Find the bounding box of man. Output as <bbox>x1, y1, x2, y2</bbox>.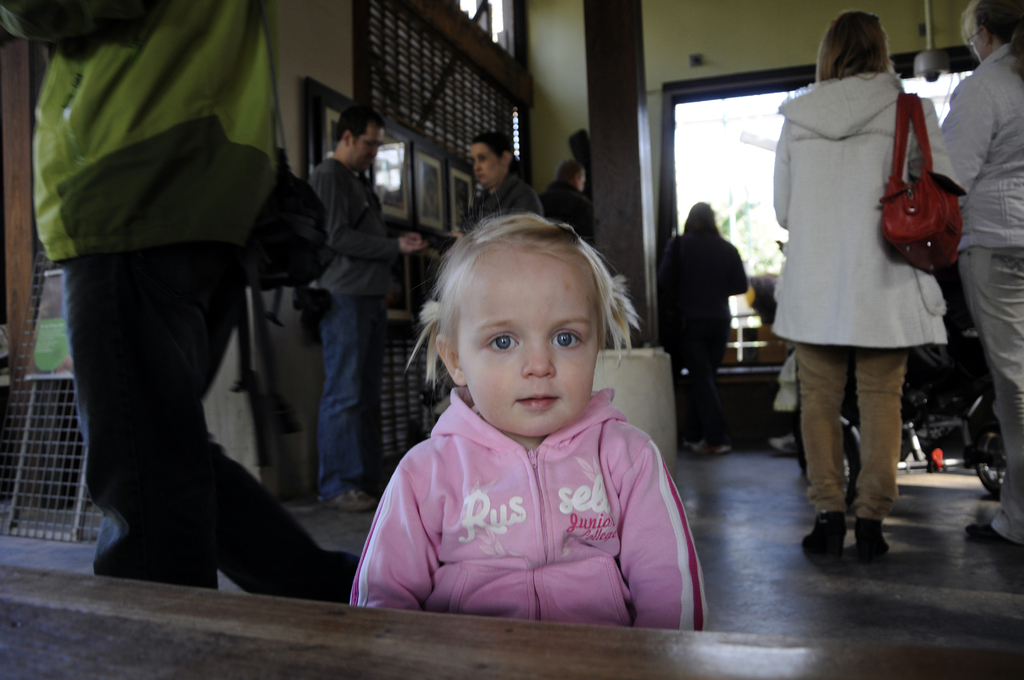
<bbox>540, 158, 597, 238</bbox>.
